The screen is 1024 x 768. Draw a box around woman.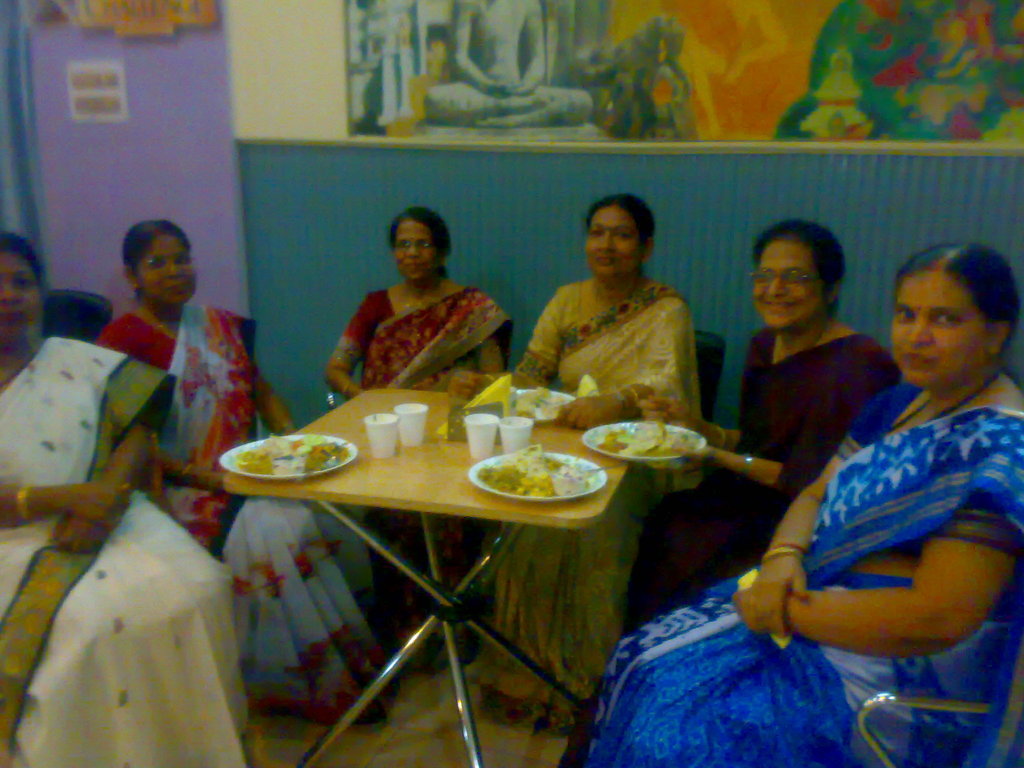
rect(100, 214, 412, 728).
